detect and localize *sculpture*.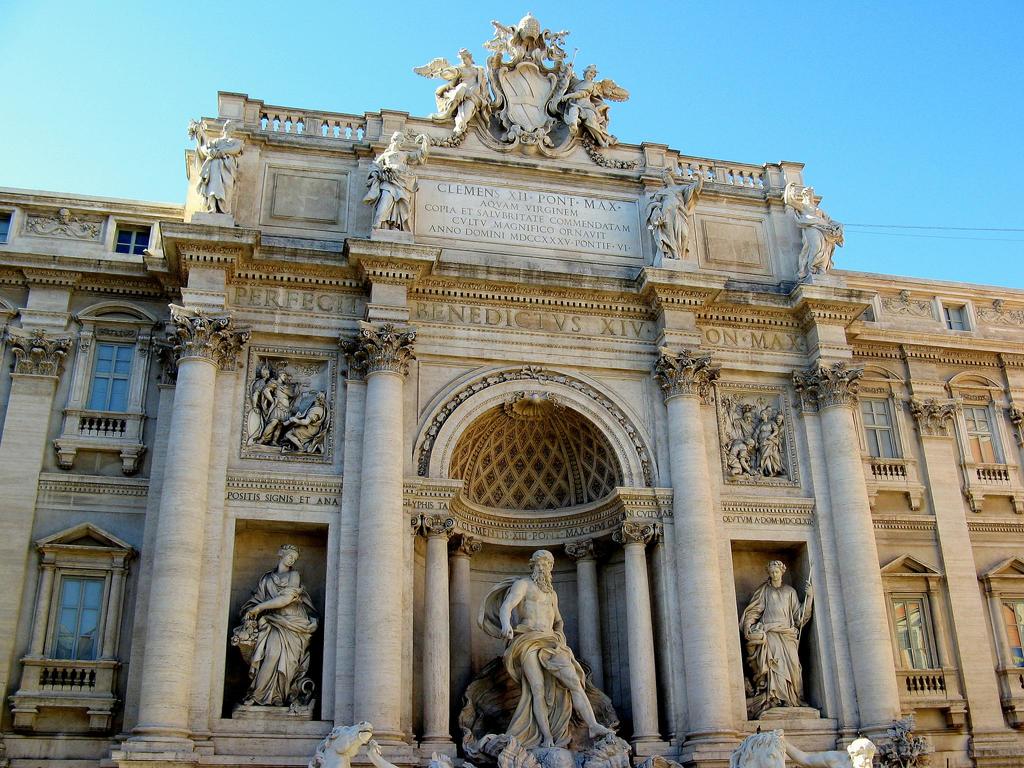
Localized at crop(410, 47, 497, 143).
